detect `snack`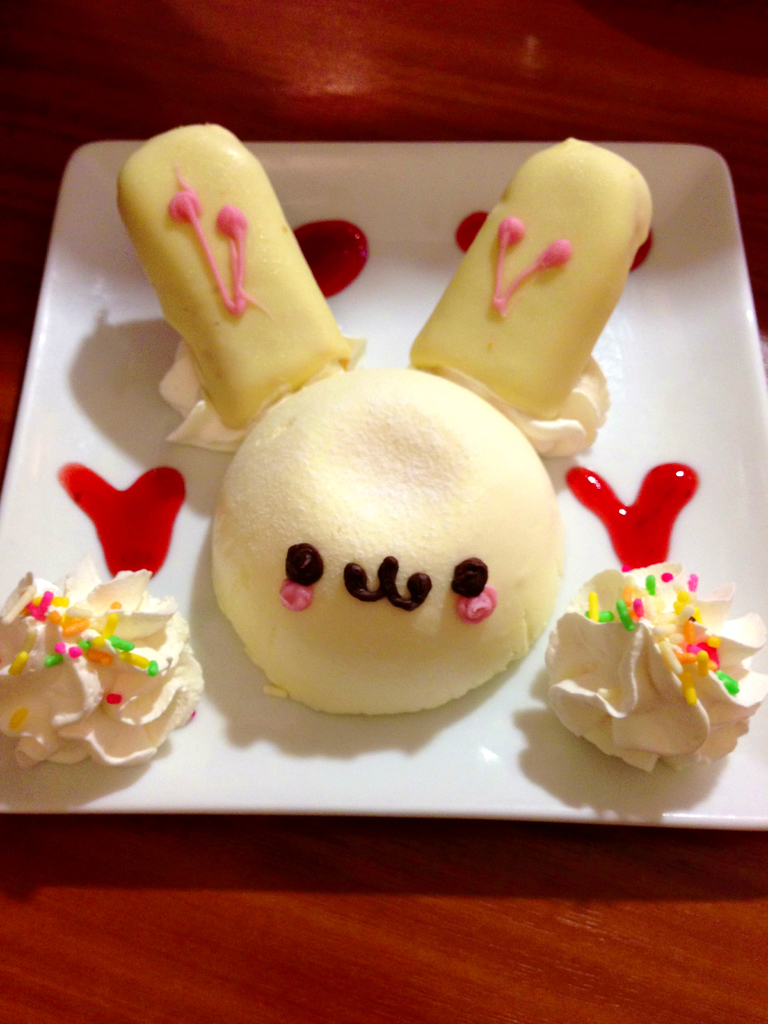
0,571,210,774
